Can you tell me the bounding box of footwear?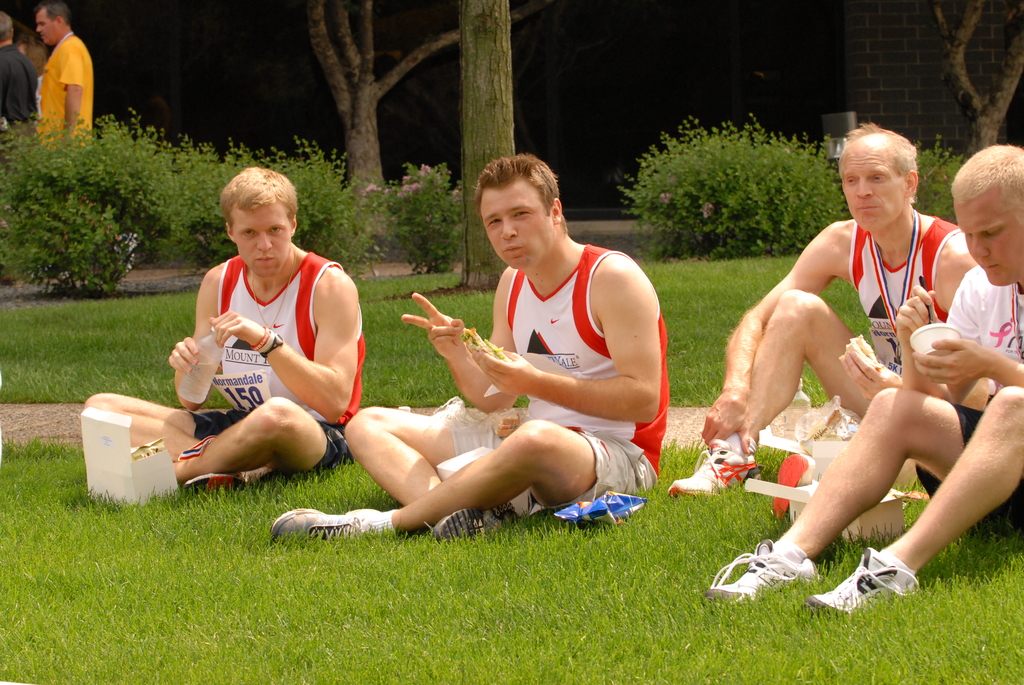
(267,505,406,548).
